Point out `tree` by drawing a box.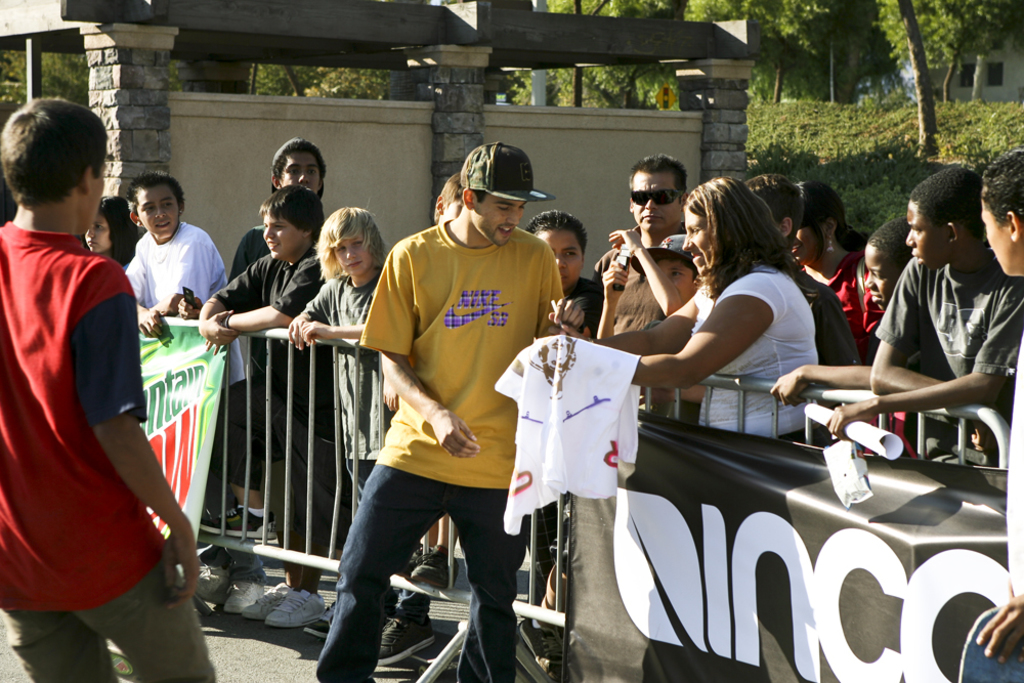
(841, 0, 897, 100).
